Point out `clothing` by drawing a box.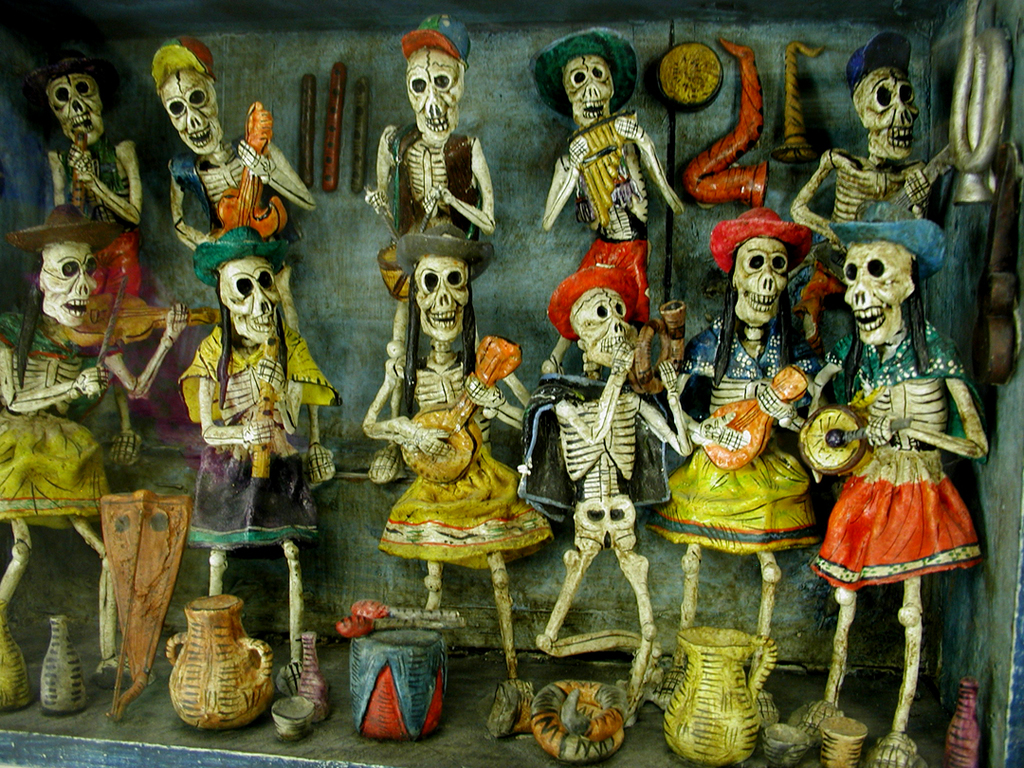
{"left": 546, "top": 116, "right": 652, "bottom": 327}.
